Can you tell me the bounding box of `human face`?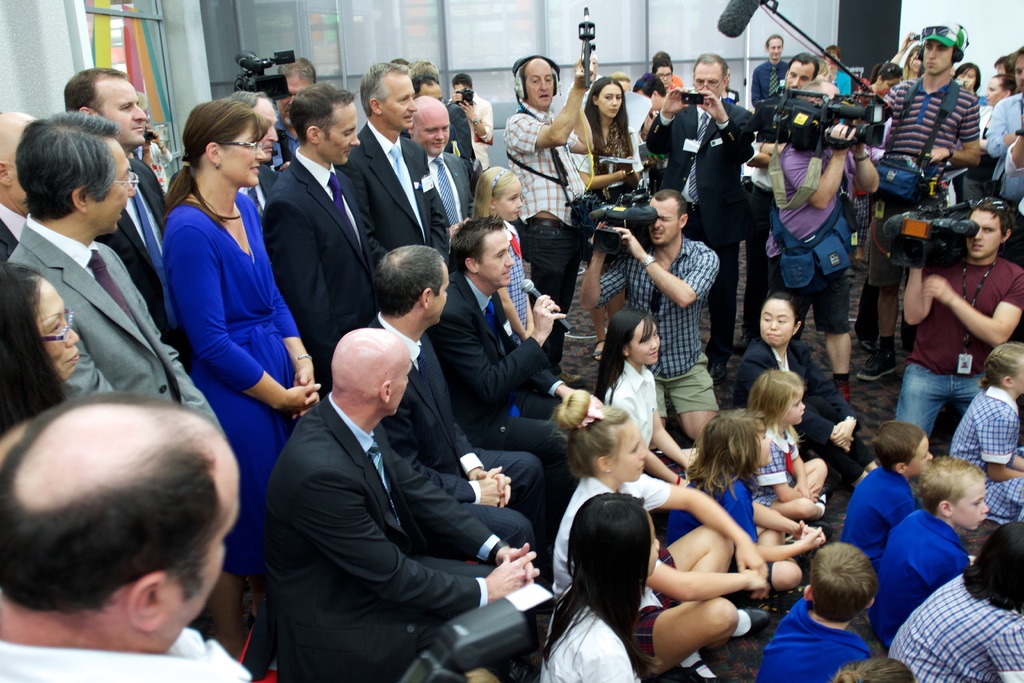
pyautogui.locateOnScreen(382, 75, 417, 129).
